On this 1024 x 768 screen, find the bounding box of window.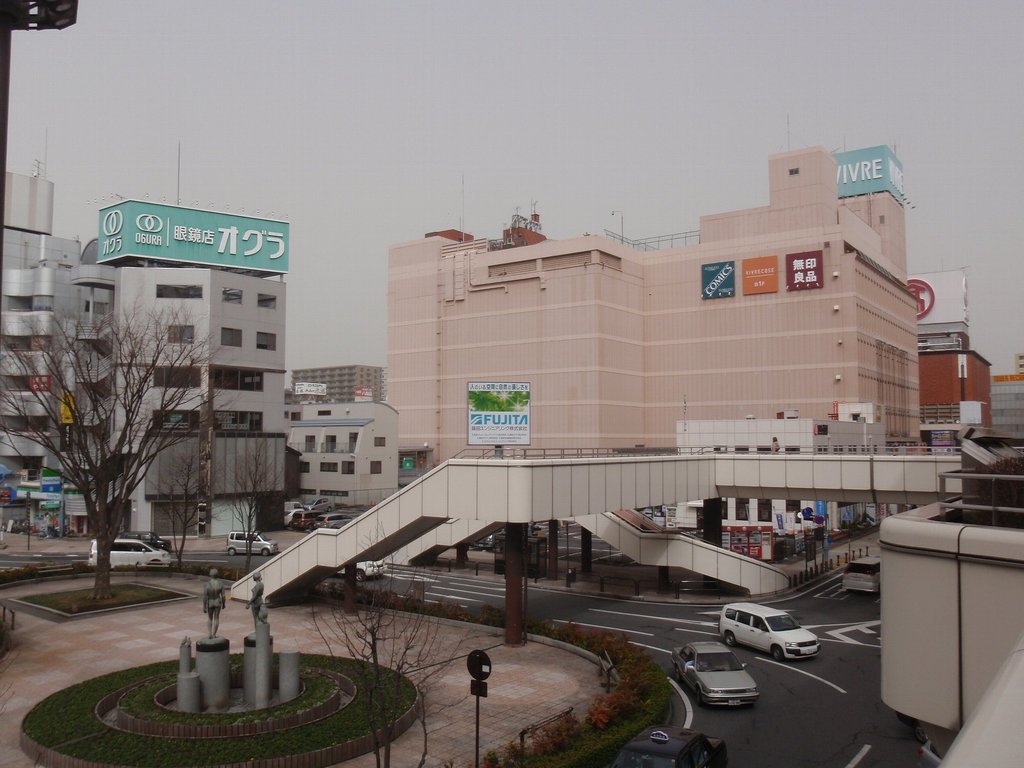
Bounding box: left=212, top=365, right=260, bottom=390.
